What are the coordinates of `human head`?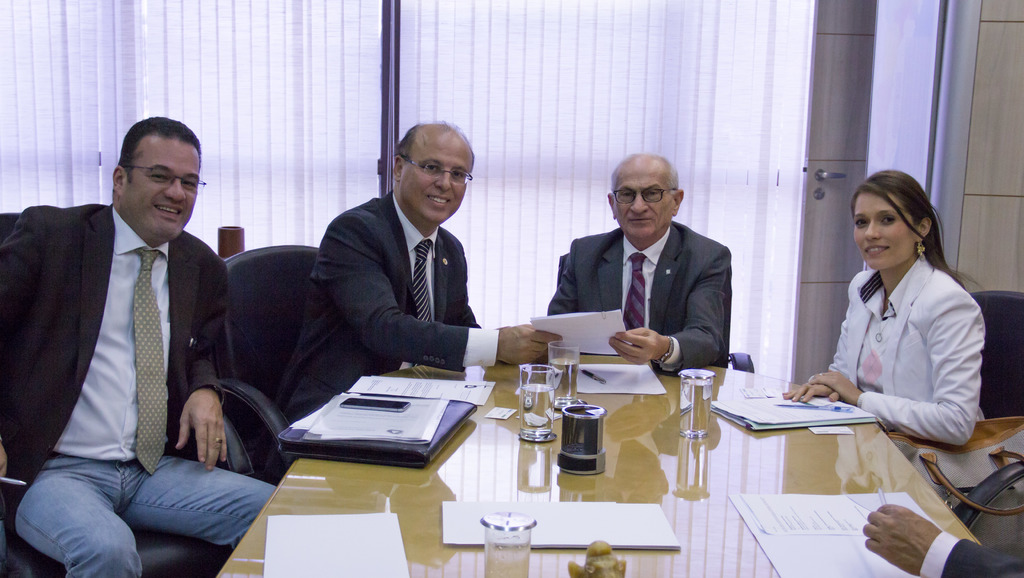
{"left": 607, "top": 149, "right": 685, "bottom": 245}.
